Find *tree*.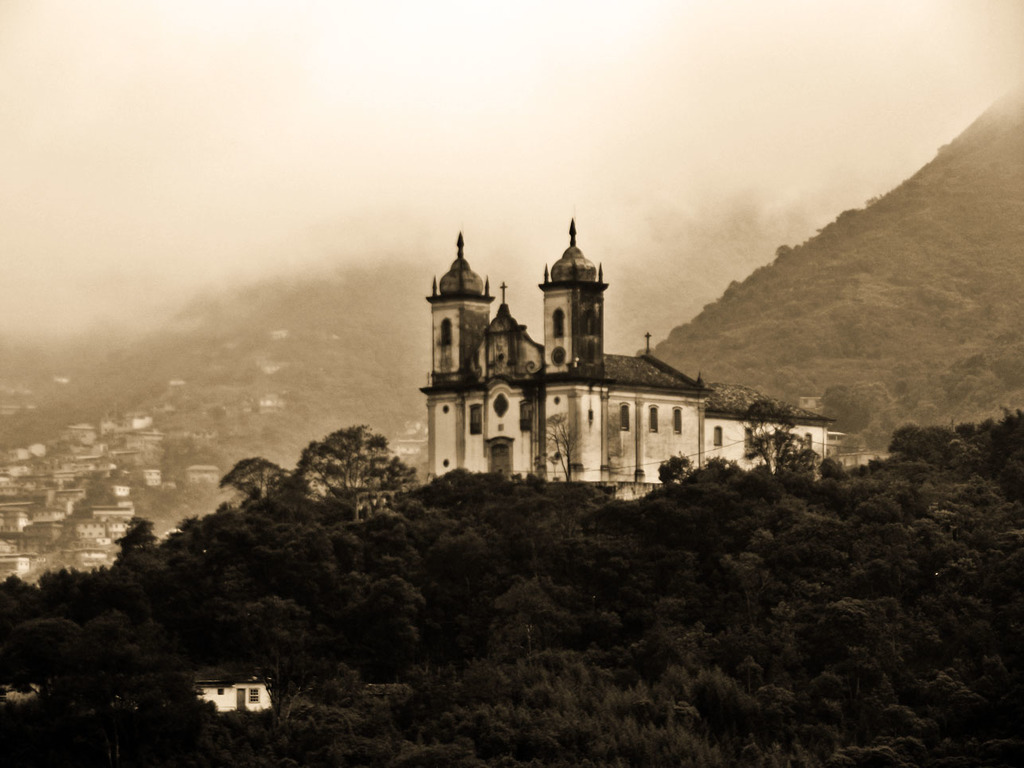
(419,459,503,527).
